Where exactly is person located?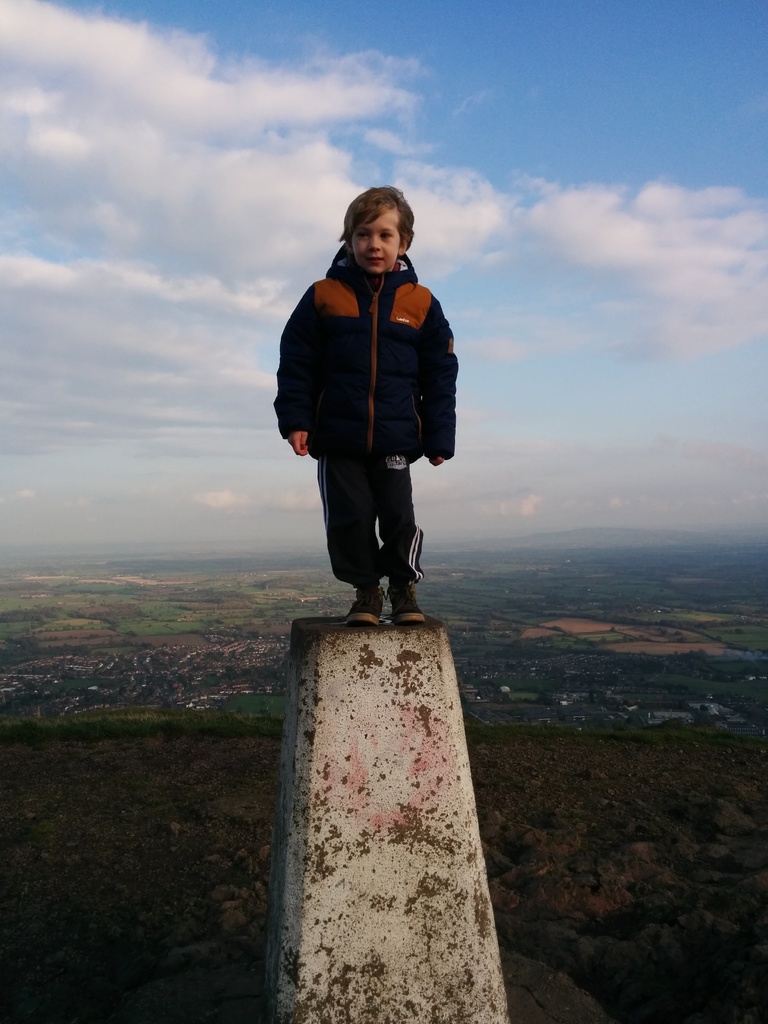
Its bounding box is Rect(280, 186, 466, 652).
